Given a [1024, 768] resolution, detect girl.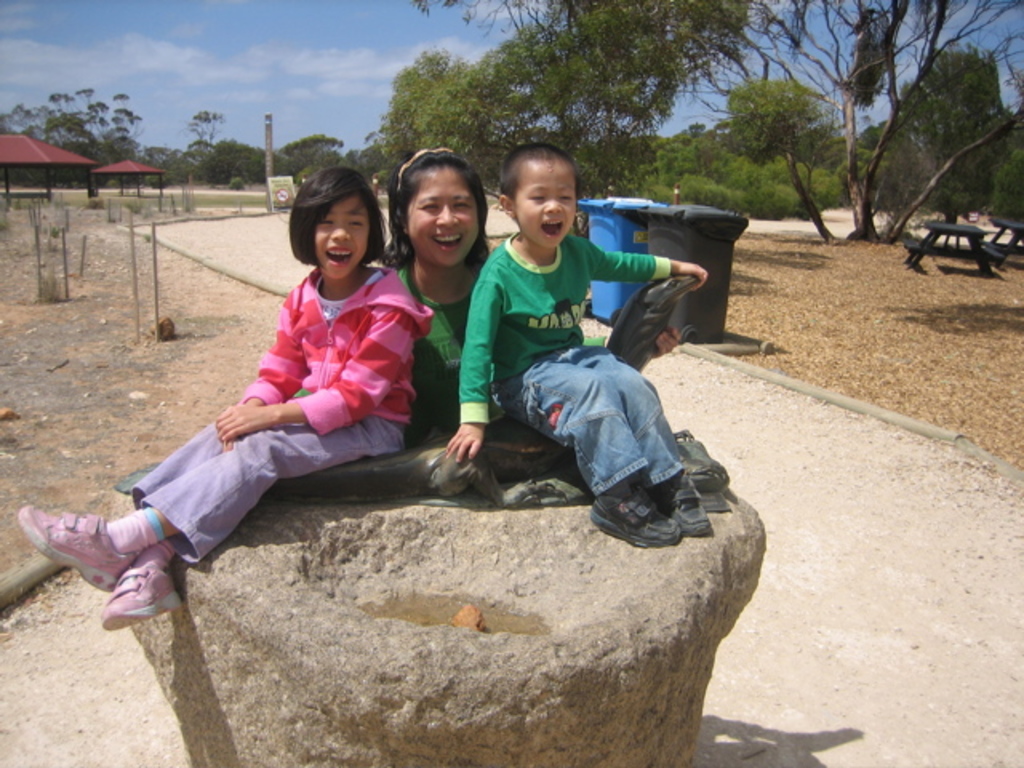
bbox=(14, 165, 430, 616).
